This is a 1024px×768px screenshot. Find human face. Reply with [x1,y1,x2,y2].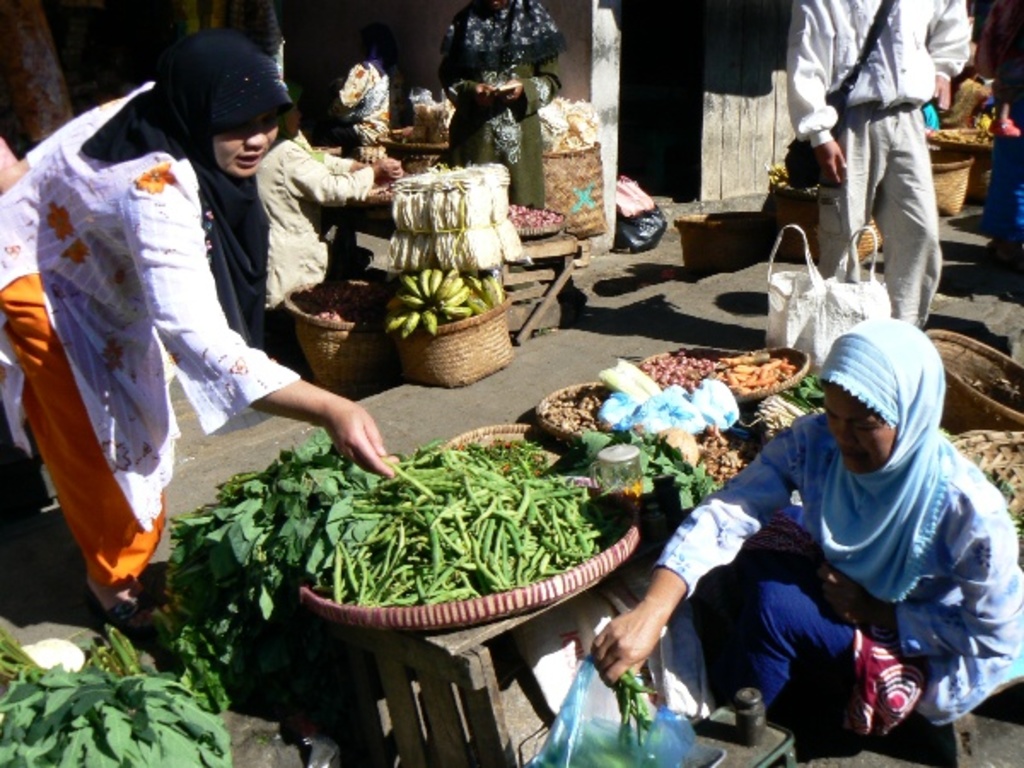
[215,108,278,177].
